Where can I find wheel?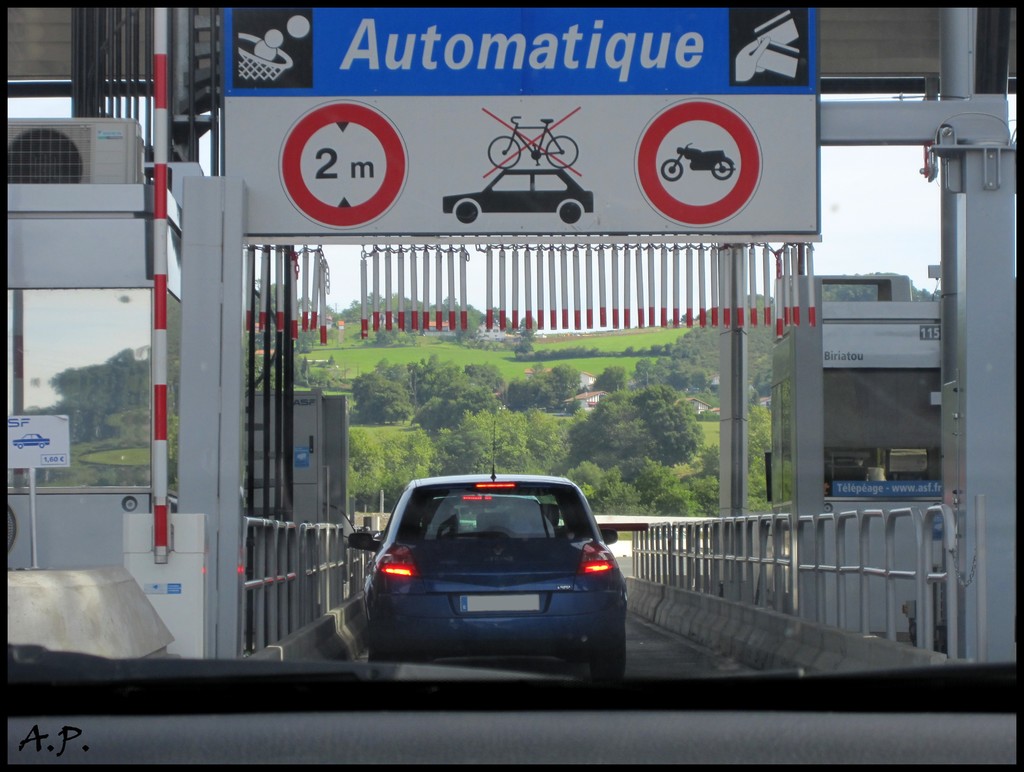
You can find it at region(660, 160, 683, 180).
